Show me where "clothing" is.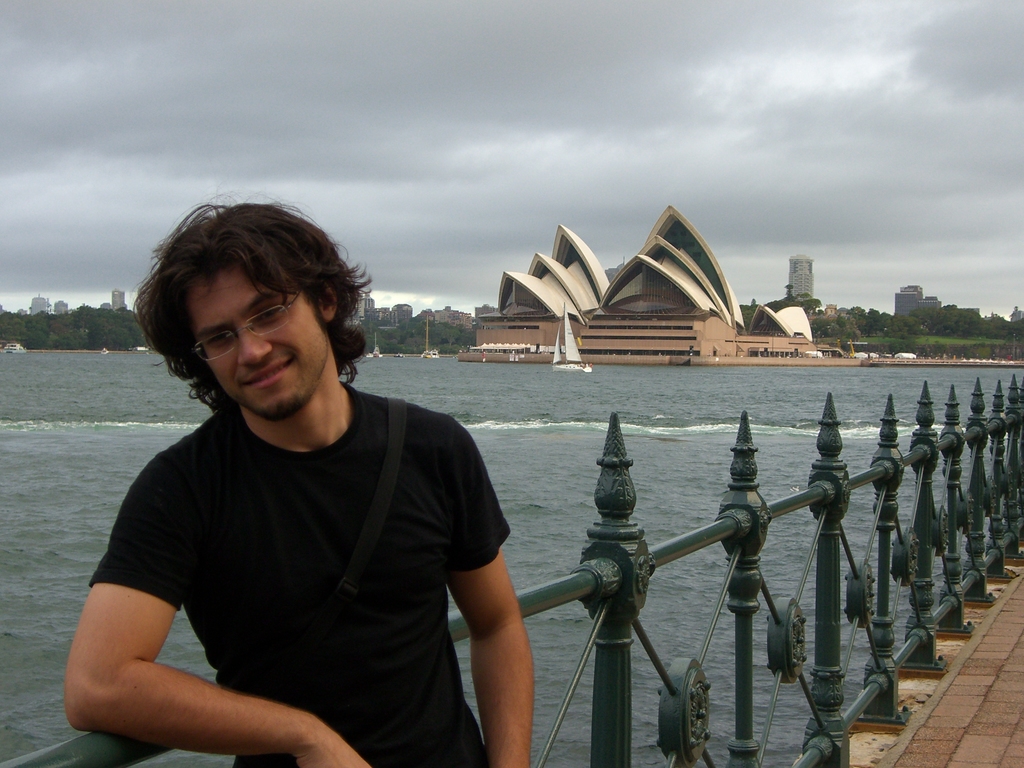
"clothing" is at 85:336:508:754.
